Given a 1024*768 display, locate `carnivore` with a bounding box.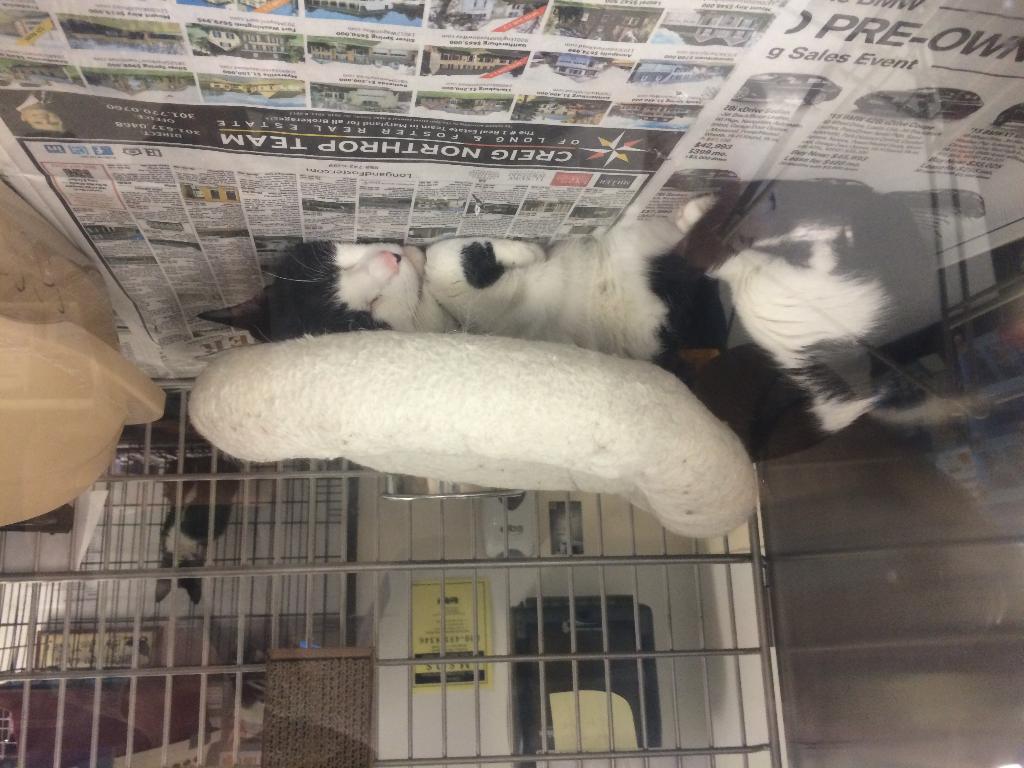
Located: [154,468,239,605].
